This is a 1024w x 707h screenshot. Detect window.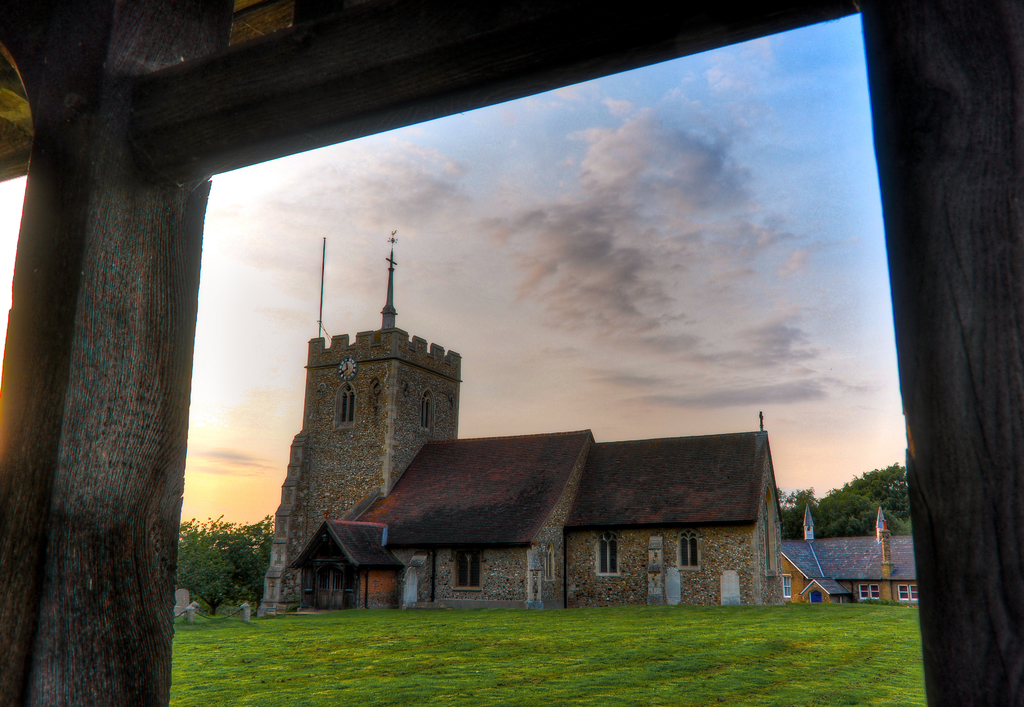
451, 551, 483, 590.
